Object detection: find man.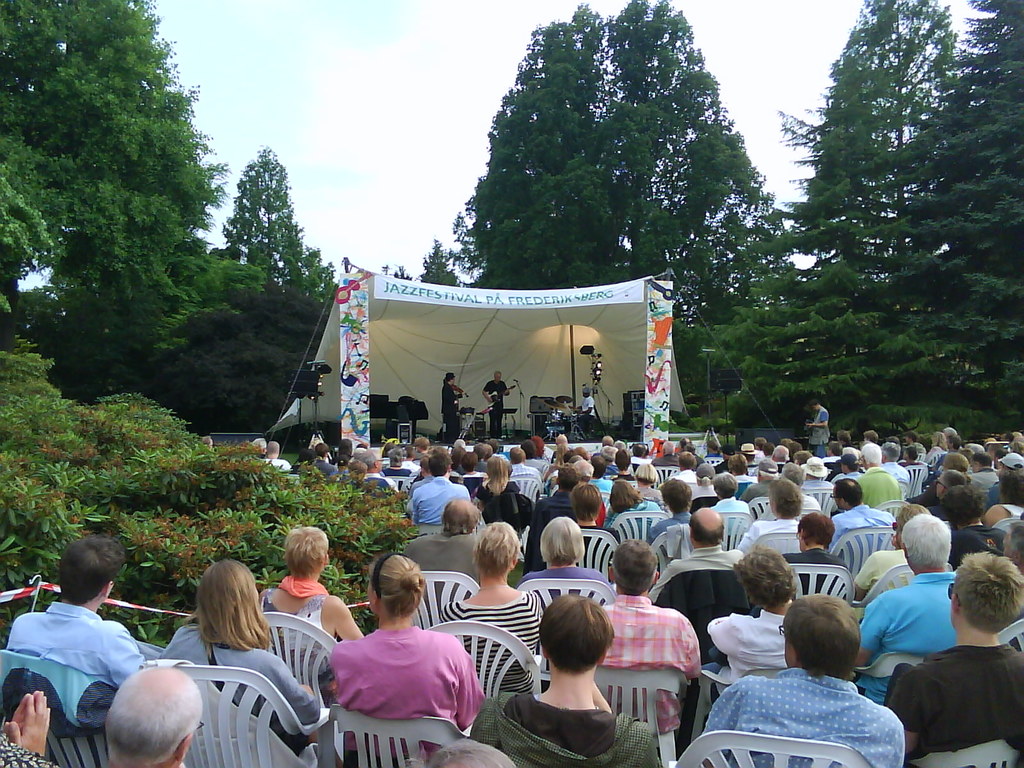
left=840, top=451, right=865, bottom=481.
